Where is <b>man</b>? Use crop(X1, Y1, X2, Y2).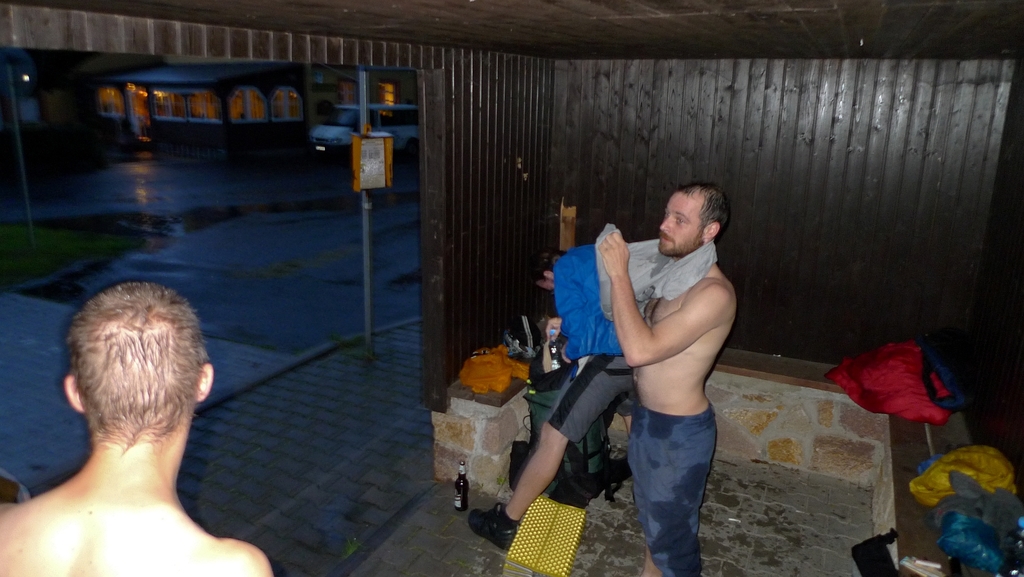
crop(585, 165, 749, 573).
